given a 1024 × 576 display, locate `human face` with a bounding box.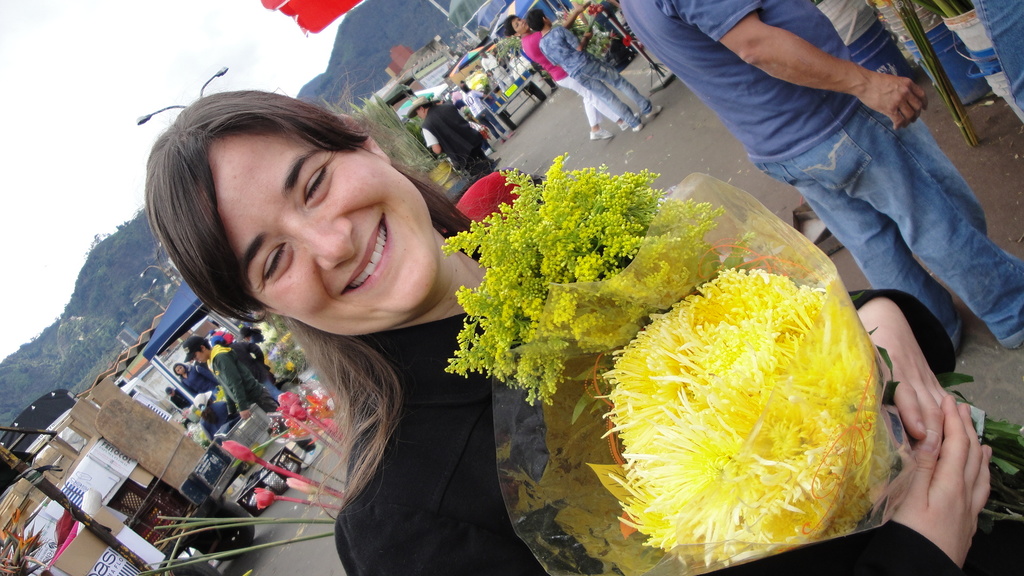
Located: bbox=(506, 16, 529, 31).
